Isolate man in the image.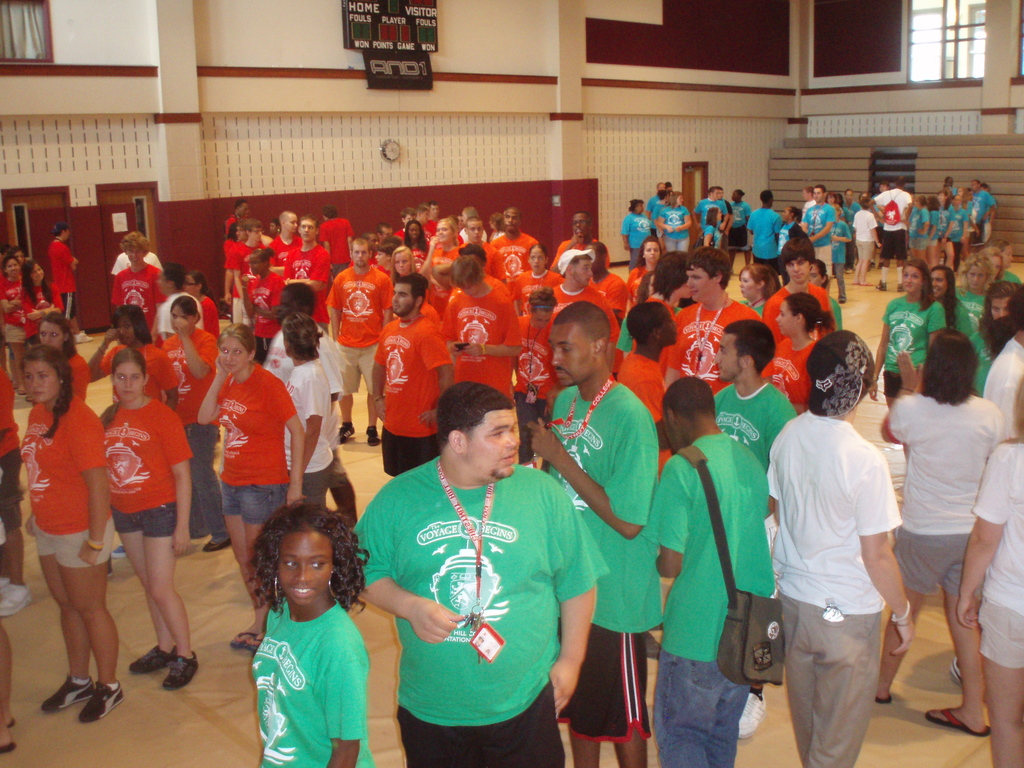
Isolated region: {"x1": 414, "y1": 203, "x2": 438, "y2": 241}.
